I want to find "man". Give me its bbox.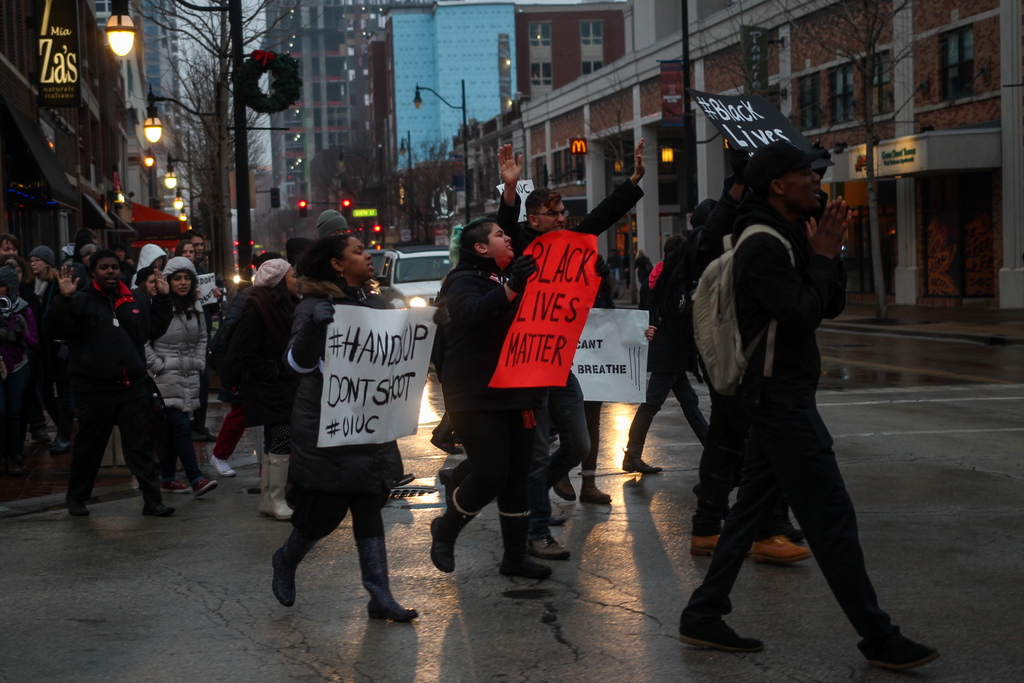
locate(49, 249, 173, 526).
